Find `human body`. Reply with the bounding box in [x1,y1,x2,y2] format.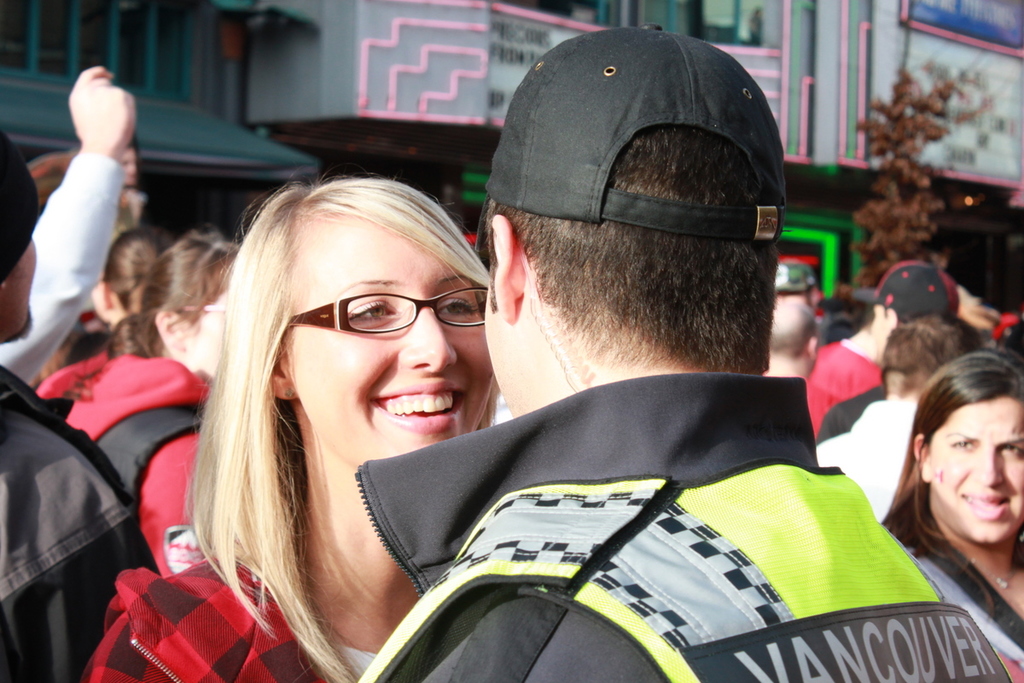
[0,365,162,682].
